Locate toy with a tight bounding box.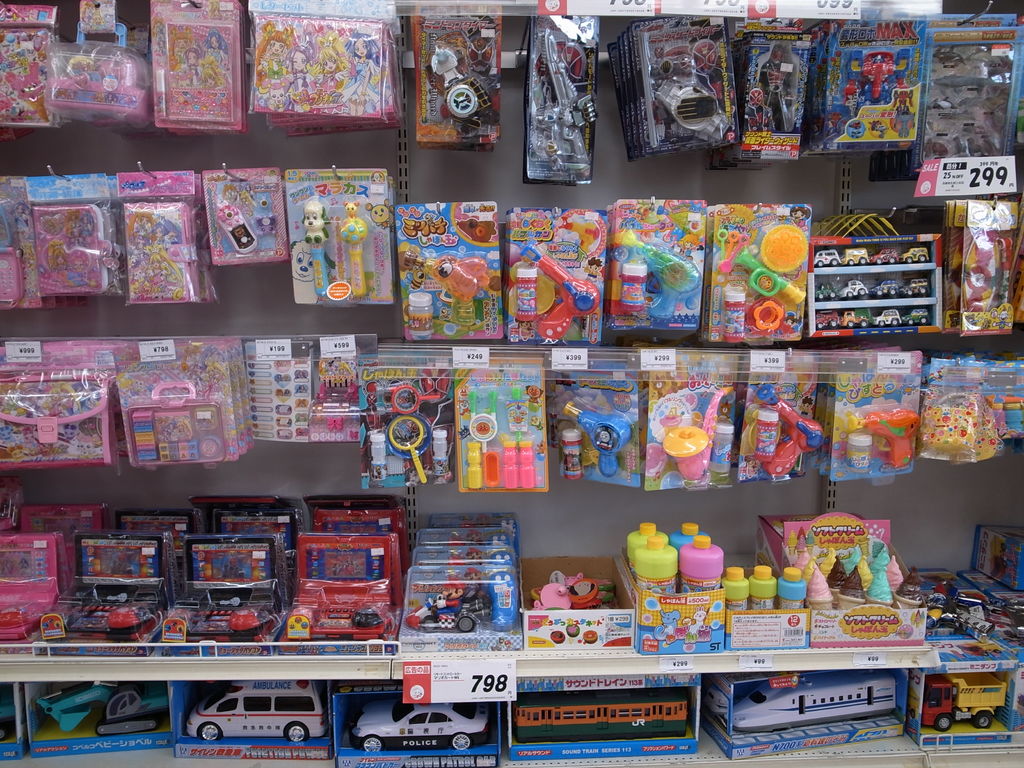
[left=159, top=30, right=232, bottom=118].
